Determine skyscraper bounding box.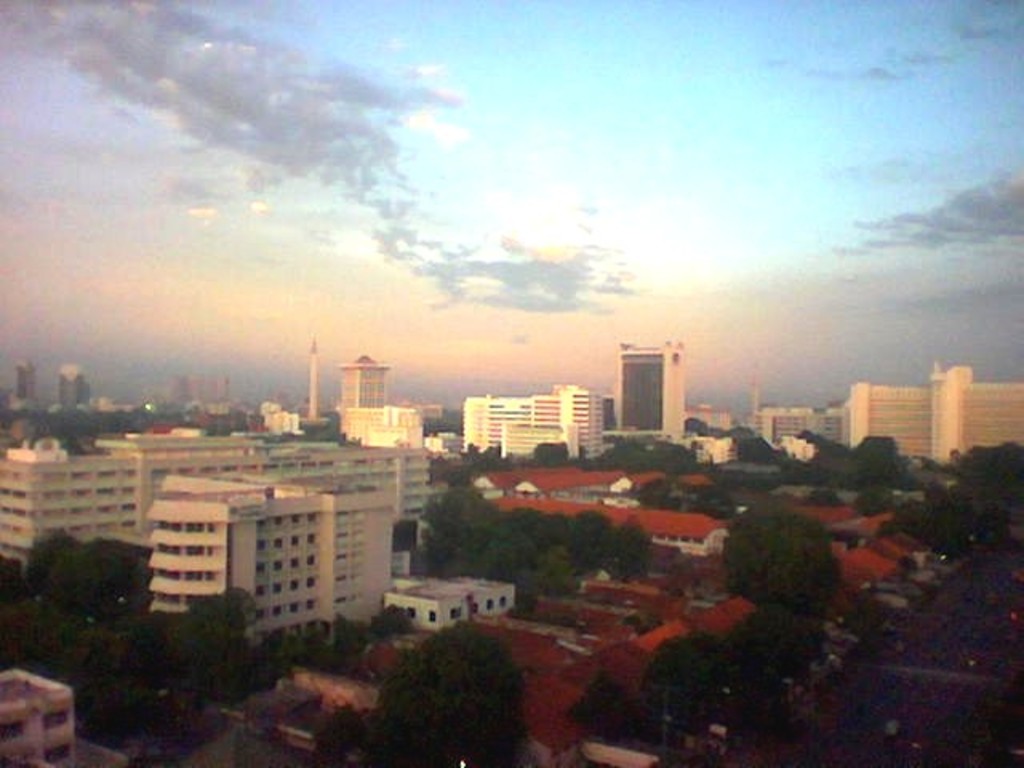
Determined: {"x1": 54, "y1": 358, "x2": 93, "y2": 411}.
